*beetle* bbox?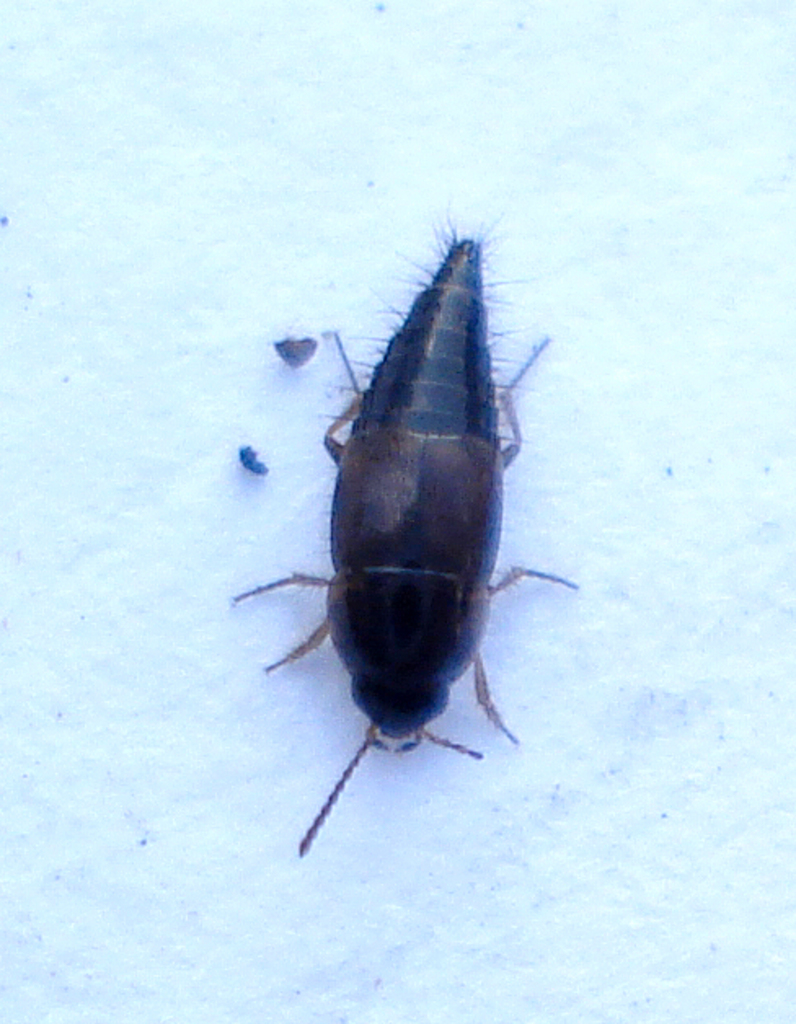
box=[240, 240, 577, 850]
